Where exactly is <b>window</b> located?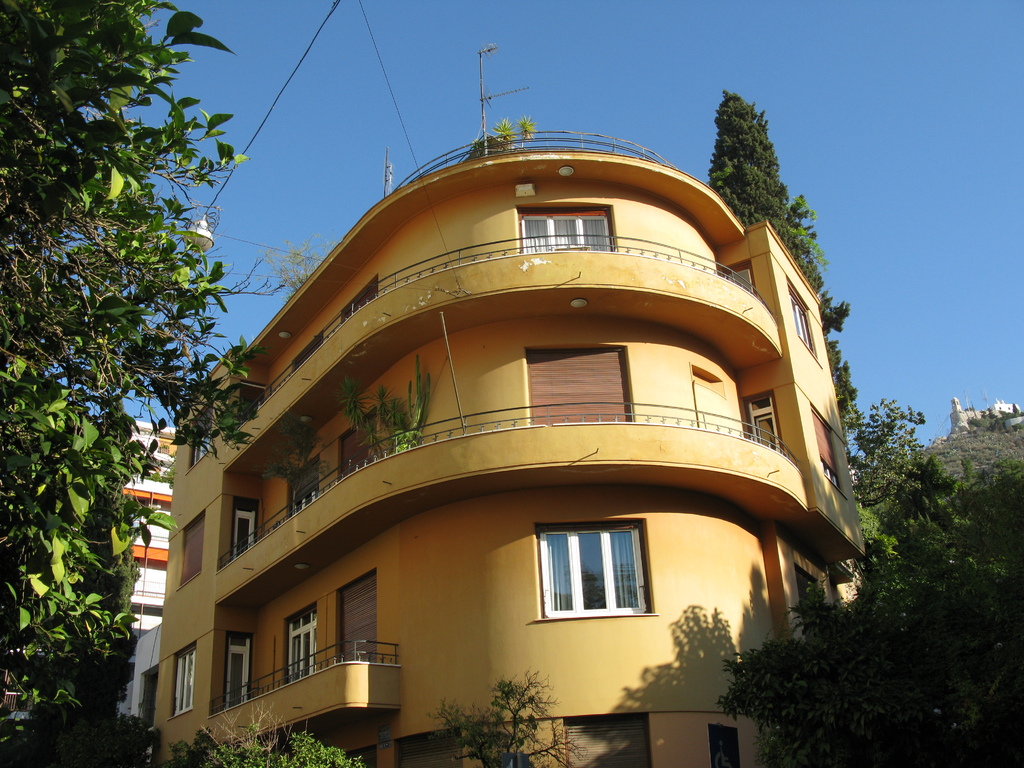
Its bounding box is <region>179, 509, 210, 588</region>.
